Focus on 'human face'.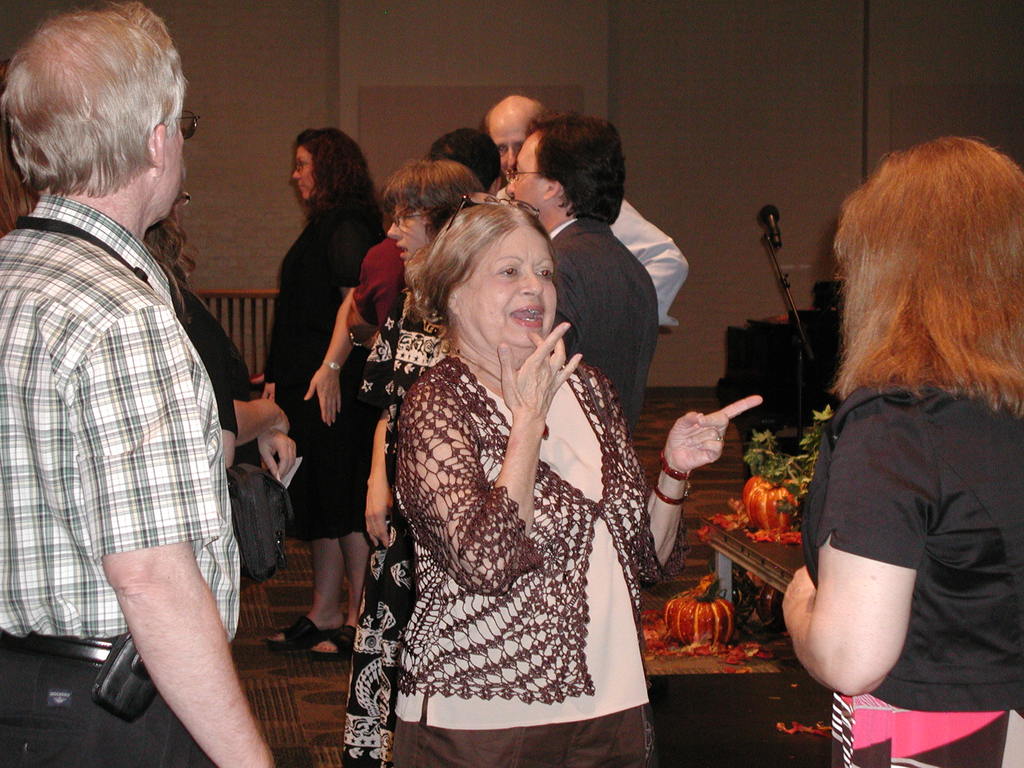
Focused at [161,121,187,218].
